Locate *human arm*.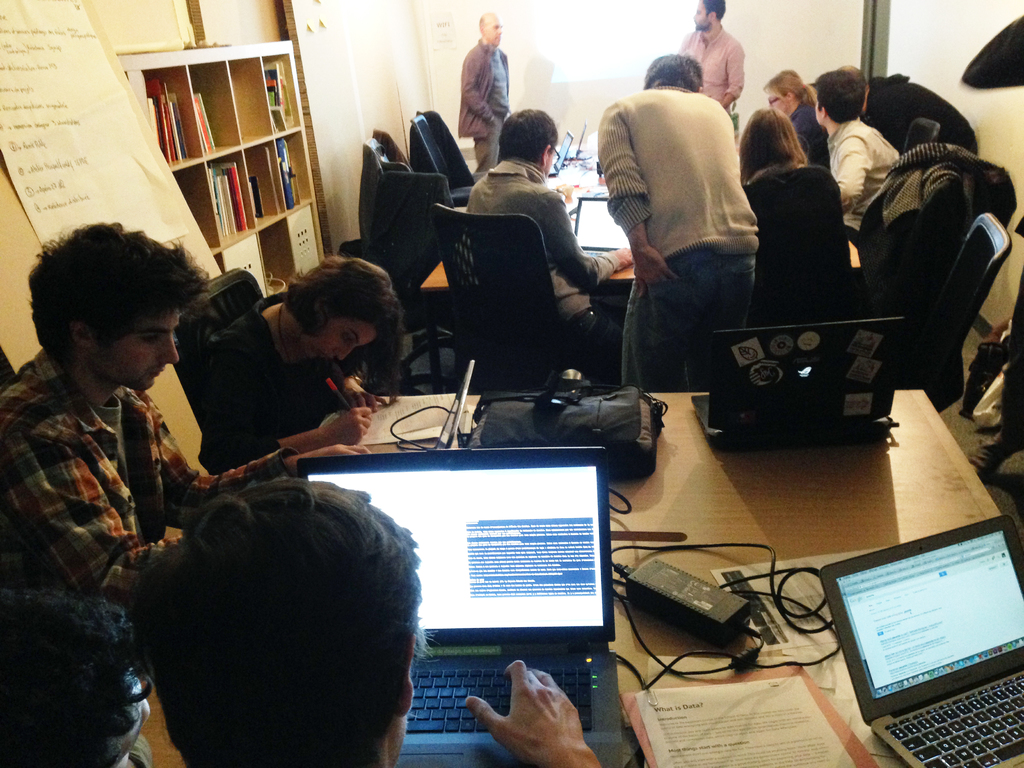
Bounding box: x1=606 y1=104 x2=685 y2=283.
